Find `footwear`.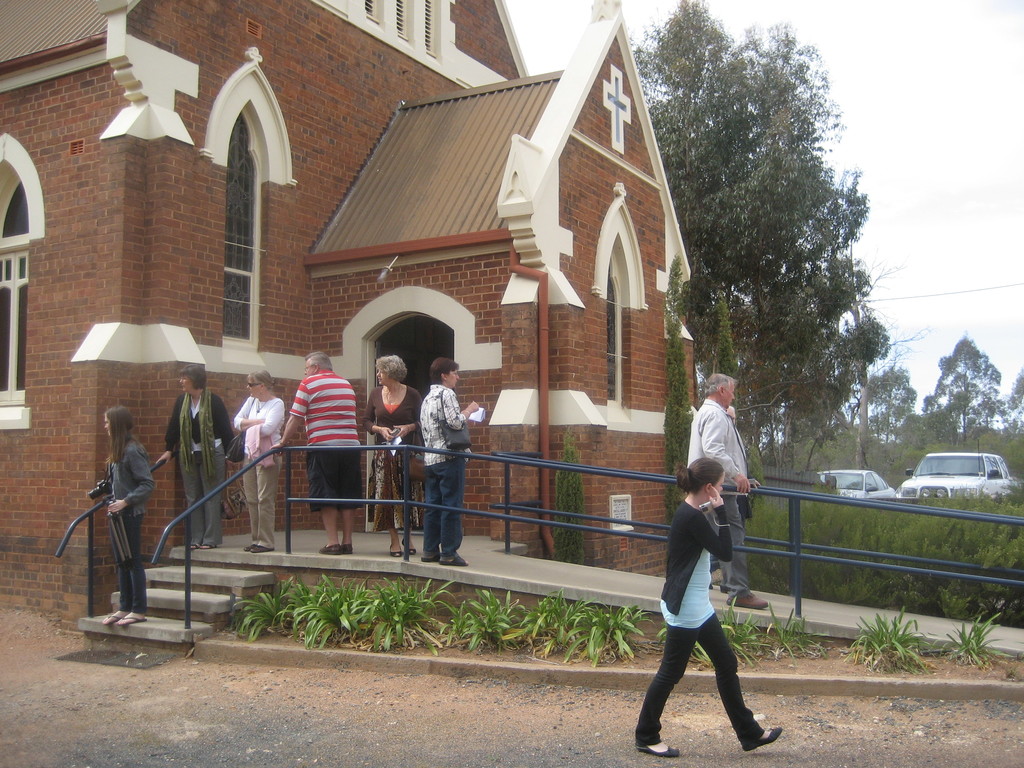
(404, 539, 420, 555).
